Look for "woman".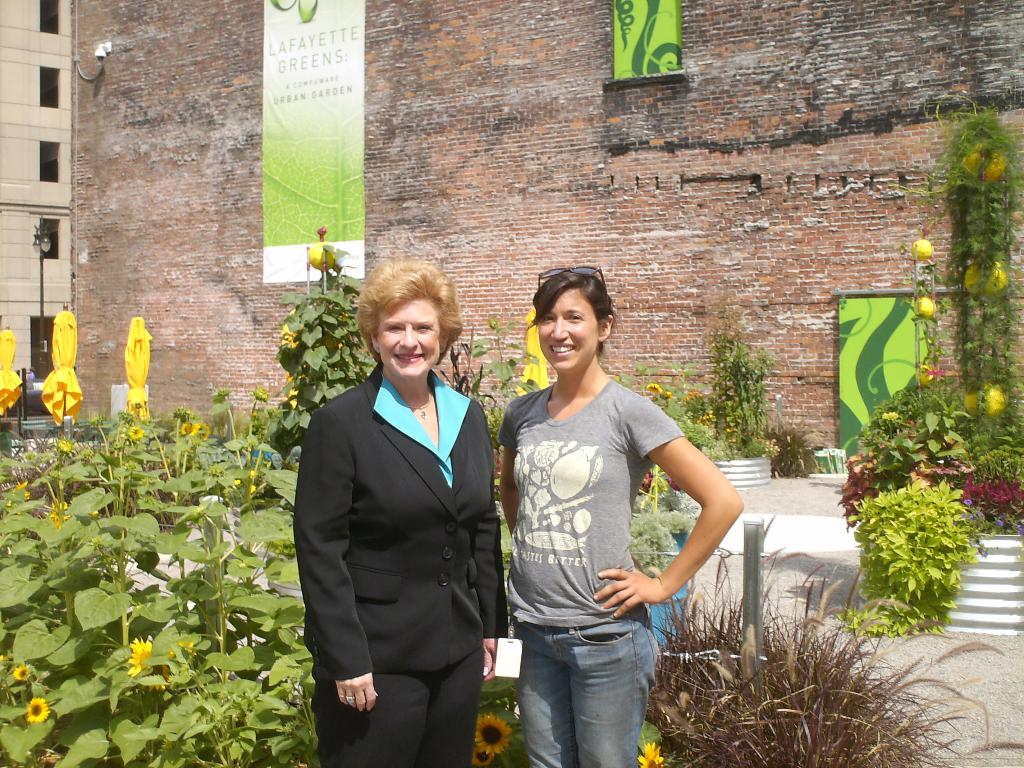
Found: box(499, 262, 742, 767).
